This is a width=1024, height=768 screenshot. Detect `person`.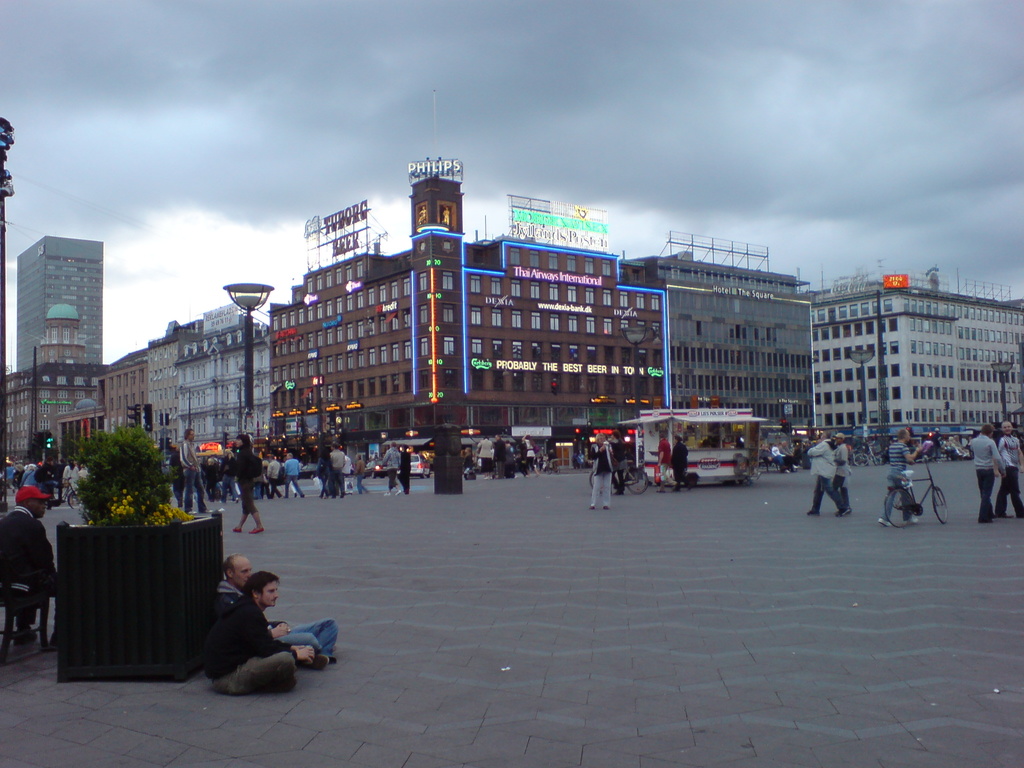
490, 429, 503, 482.
